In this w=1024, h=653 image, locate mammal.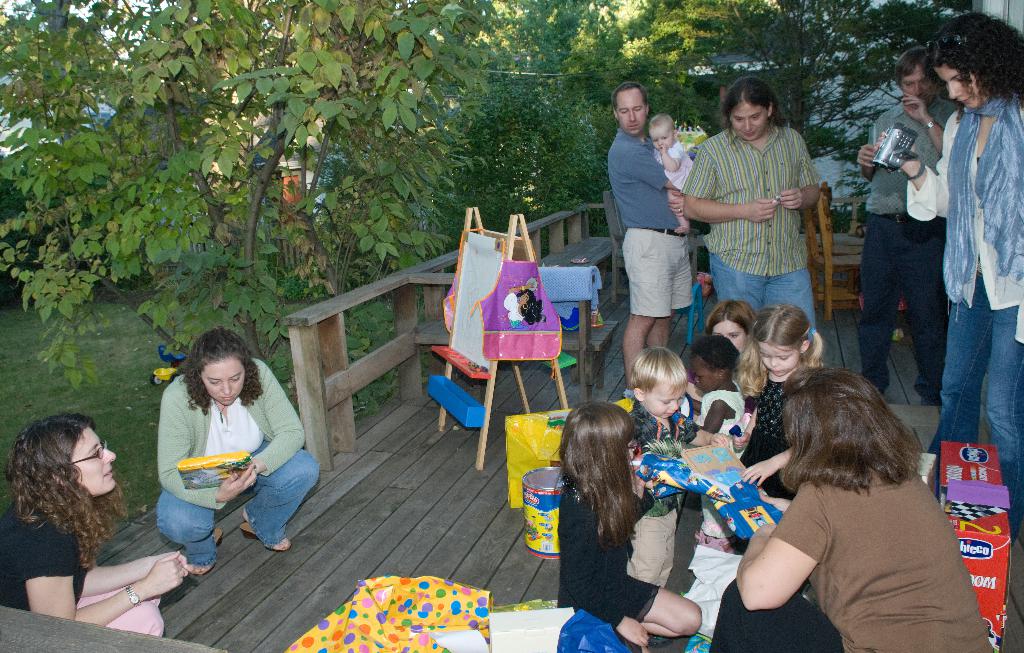
Bounding box: box(505, 286, 542, 331).
